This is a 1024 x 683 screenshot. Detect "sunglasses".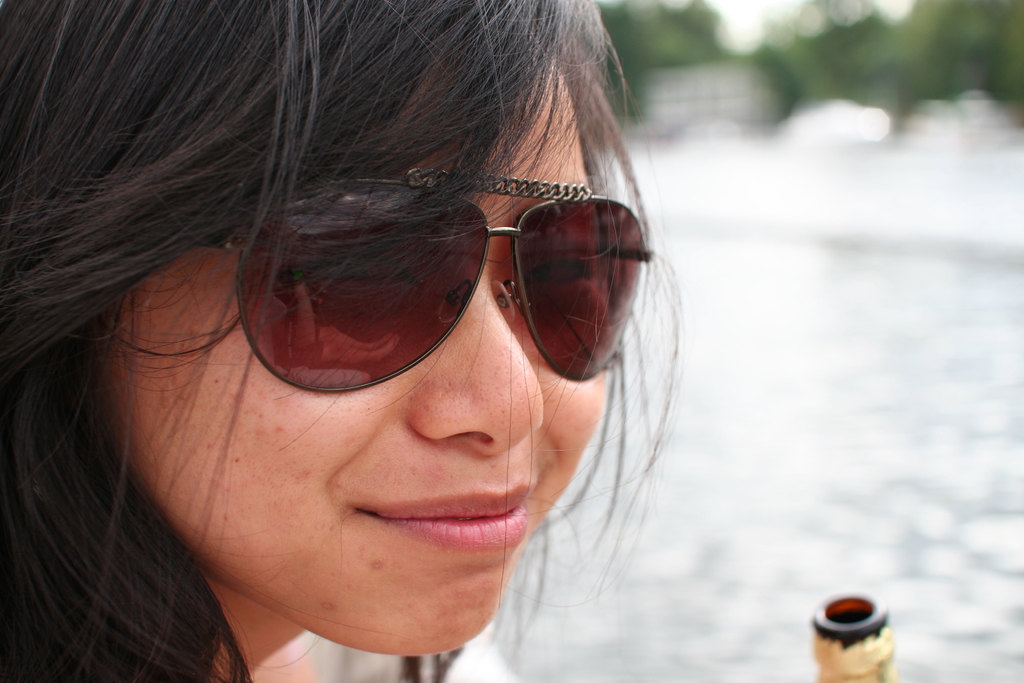
[211, 168, 653, 397].
